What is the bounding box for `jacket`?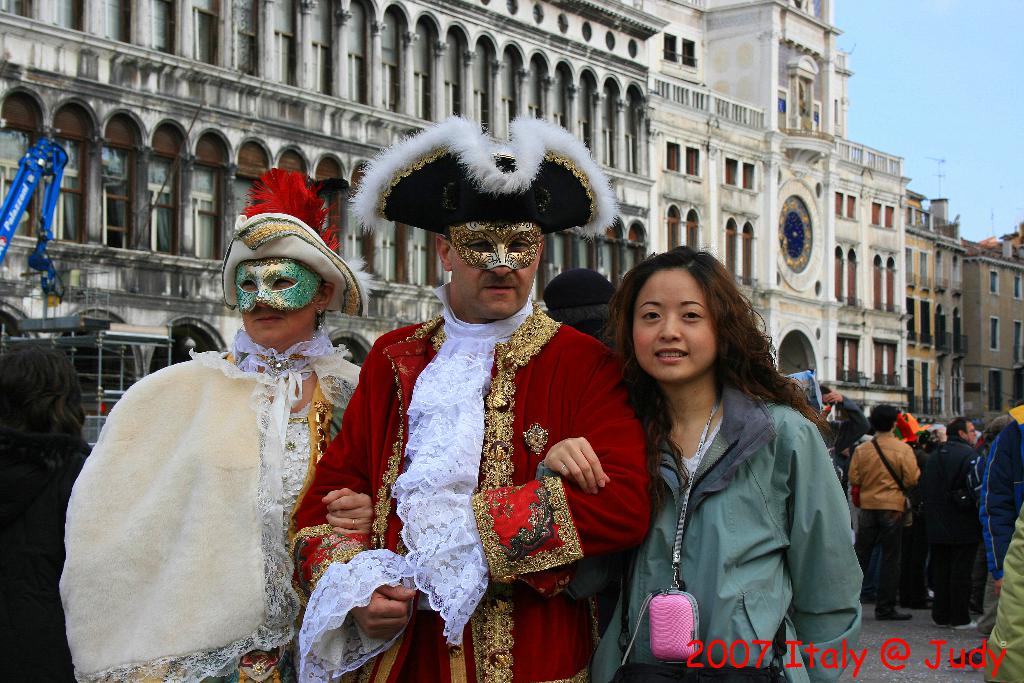
979 420 1023 581.
